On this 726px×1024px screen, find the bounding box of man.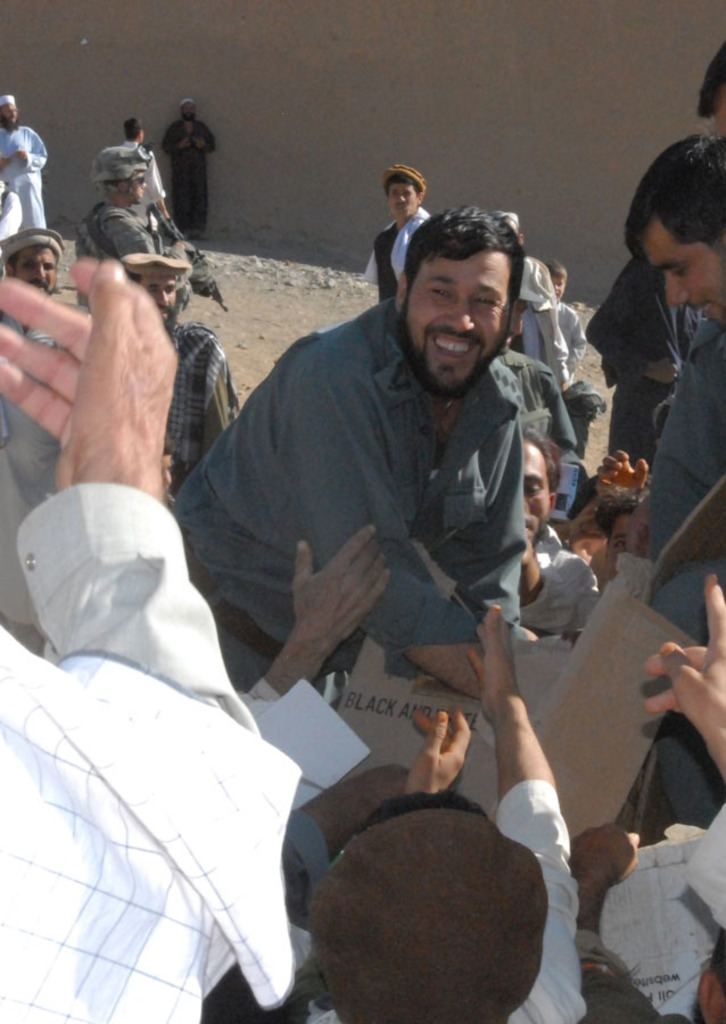
Bounding box: x1=0, y1=83, x2=53, y2=253.
